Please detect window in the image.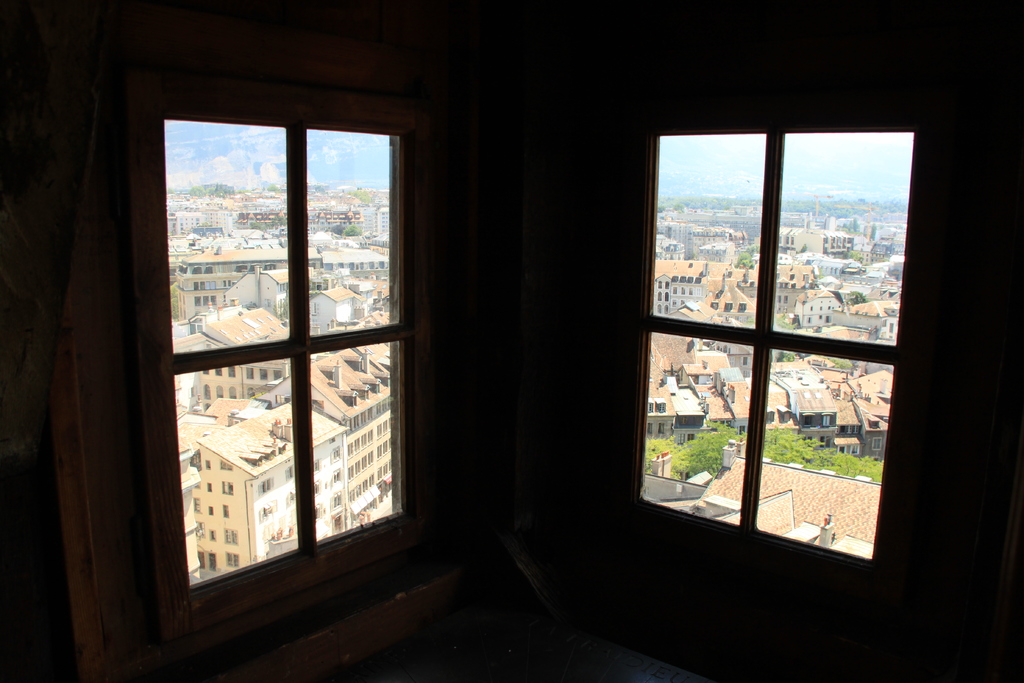
710,298,747,314.
